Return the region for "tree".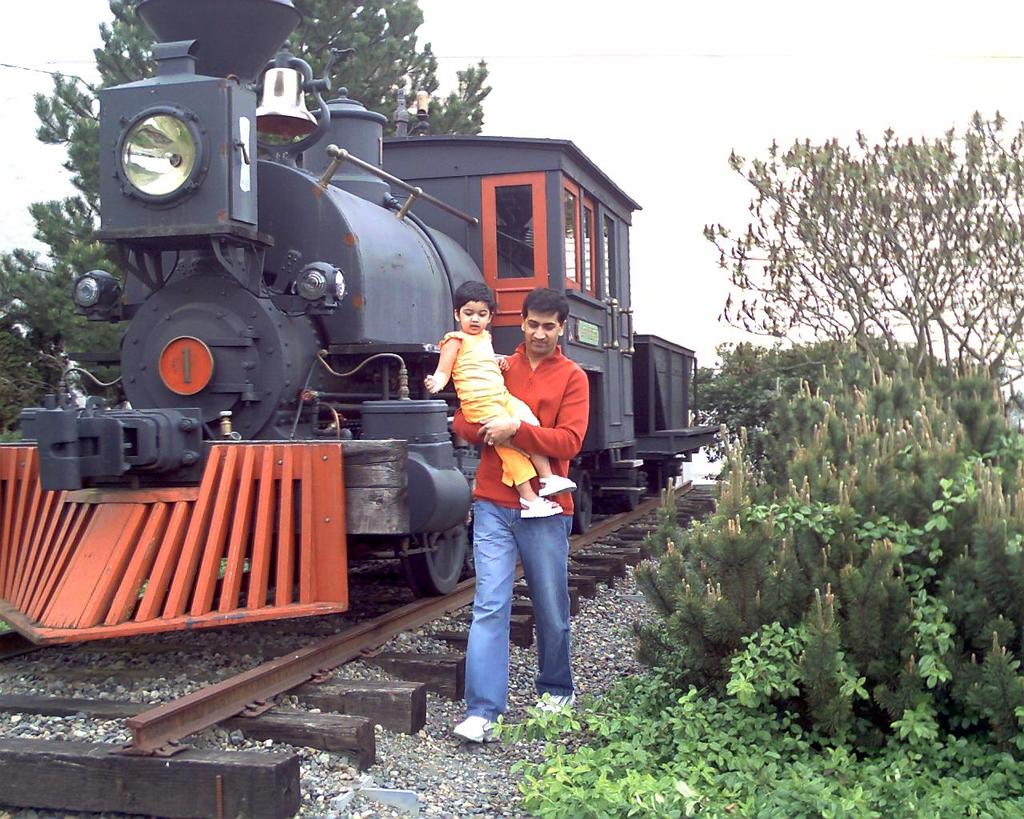
box=[0, 0, 487, 437].
